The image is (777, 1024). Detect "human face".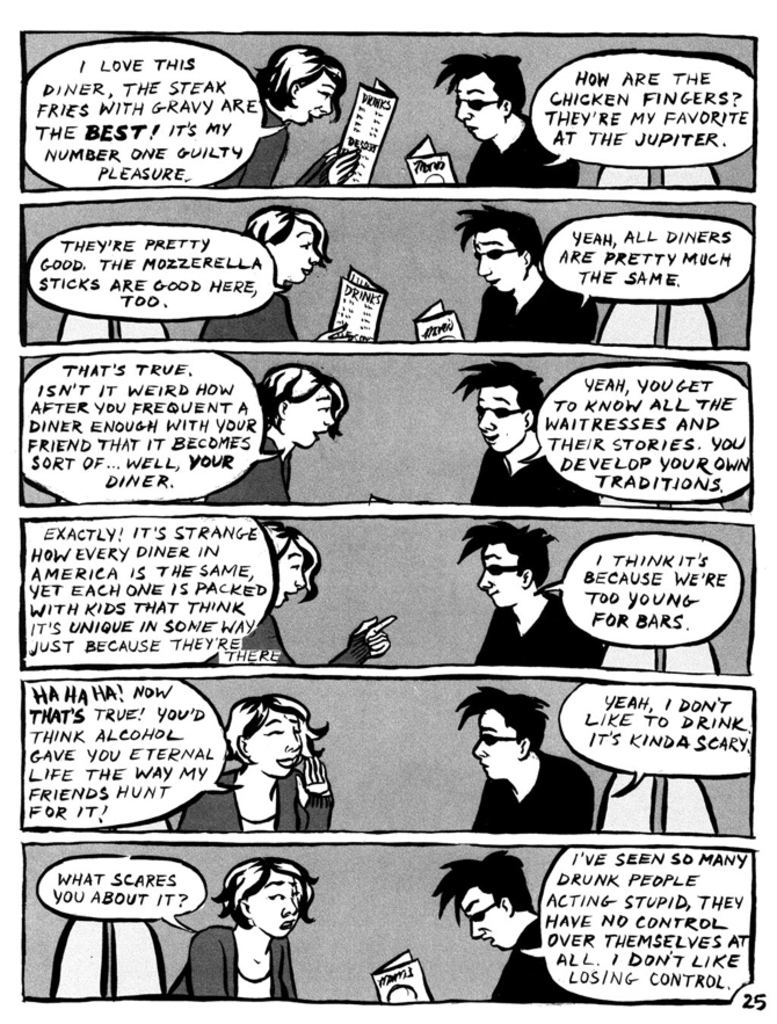
Detection: (left=277, top=542, right=307, bottom=609).
